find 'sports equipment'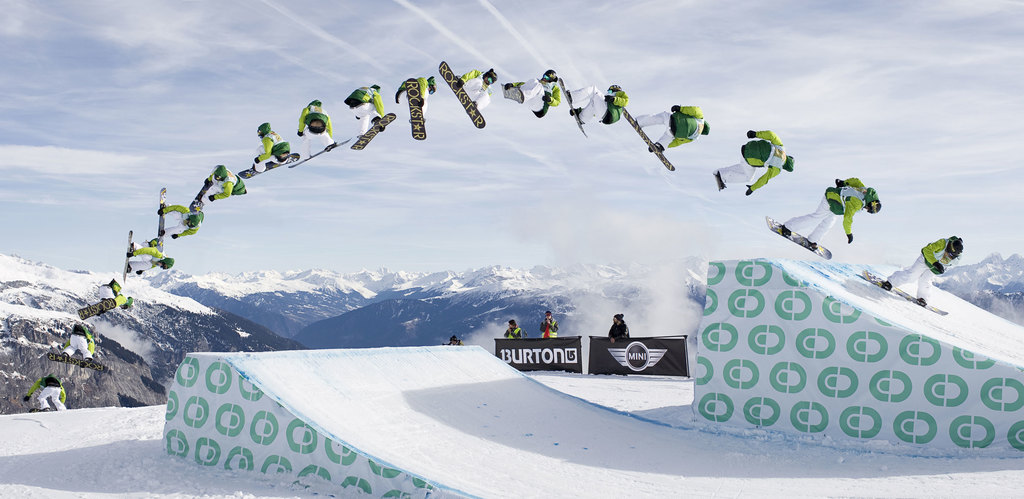
(187,167,216,214)
